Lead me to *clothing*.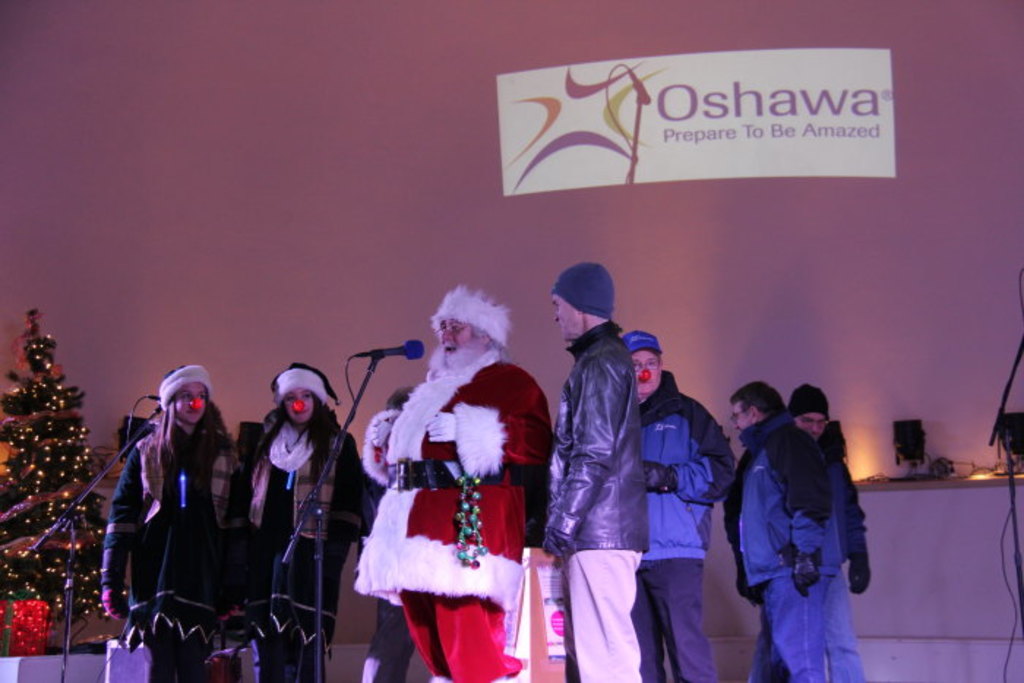
Lead to crop(544, 323, 645, 682).
